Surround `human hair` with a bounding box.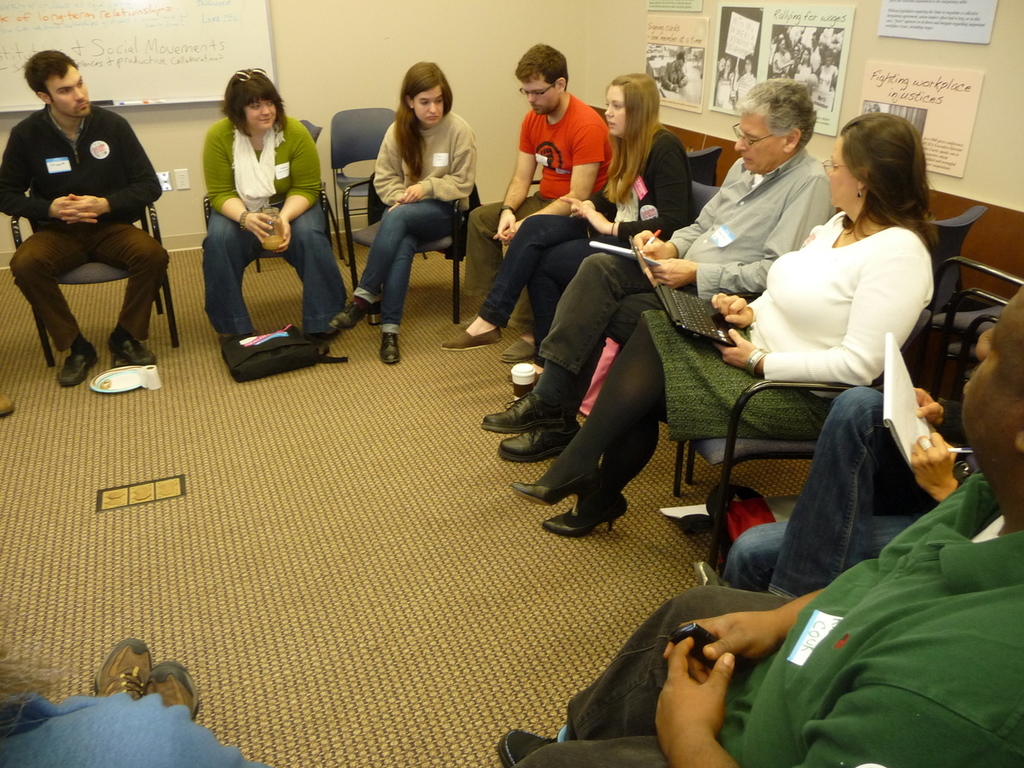
732 73 813 148.
